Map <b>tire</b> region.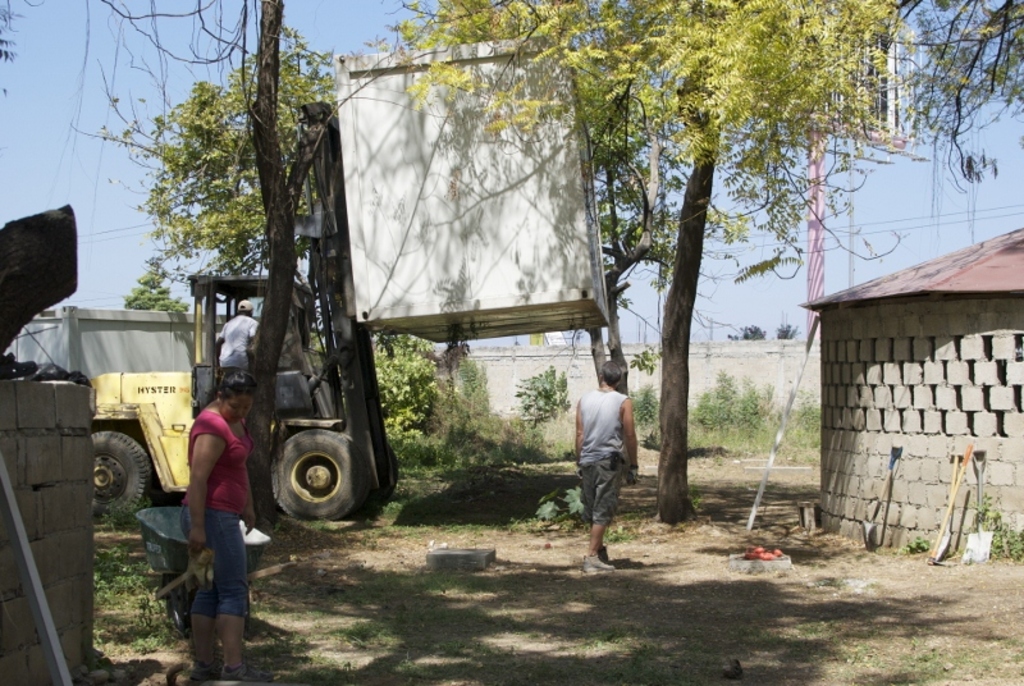
Mapped to region(273, 429, 364, 520).
